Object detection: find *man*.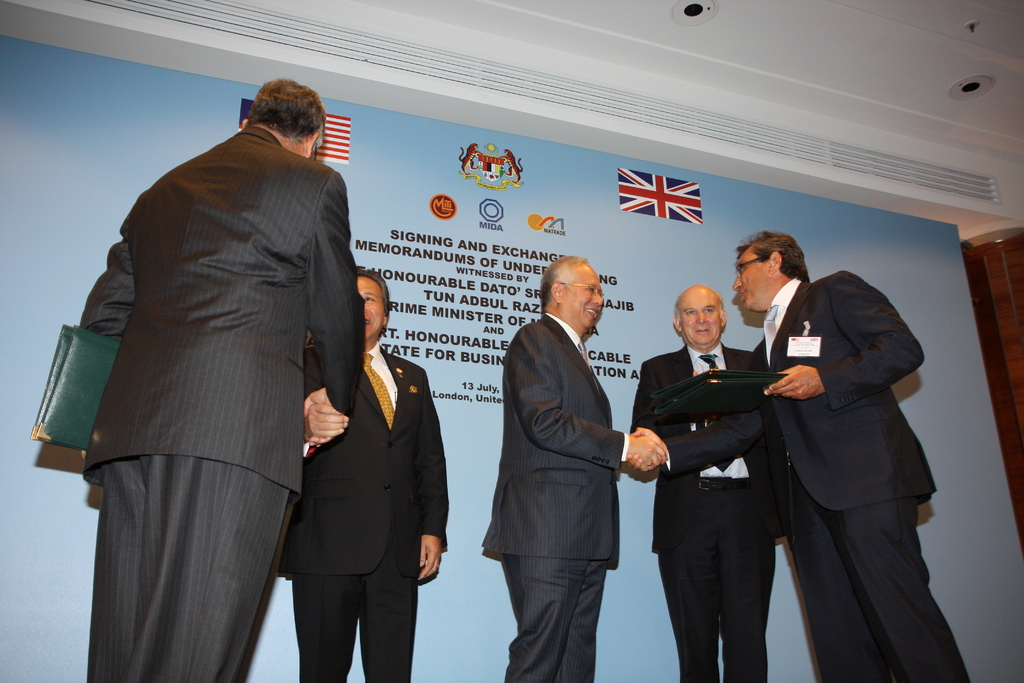
{"left": 60, "top": 2, "right": 374, "bottom": 682}.
